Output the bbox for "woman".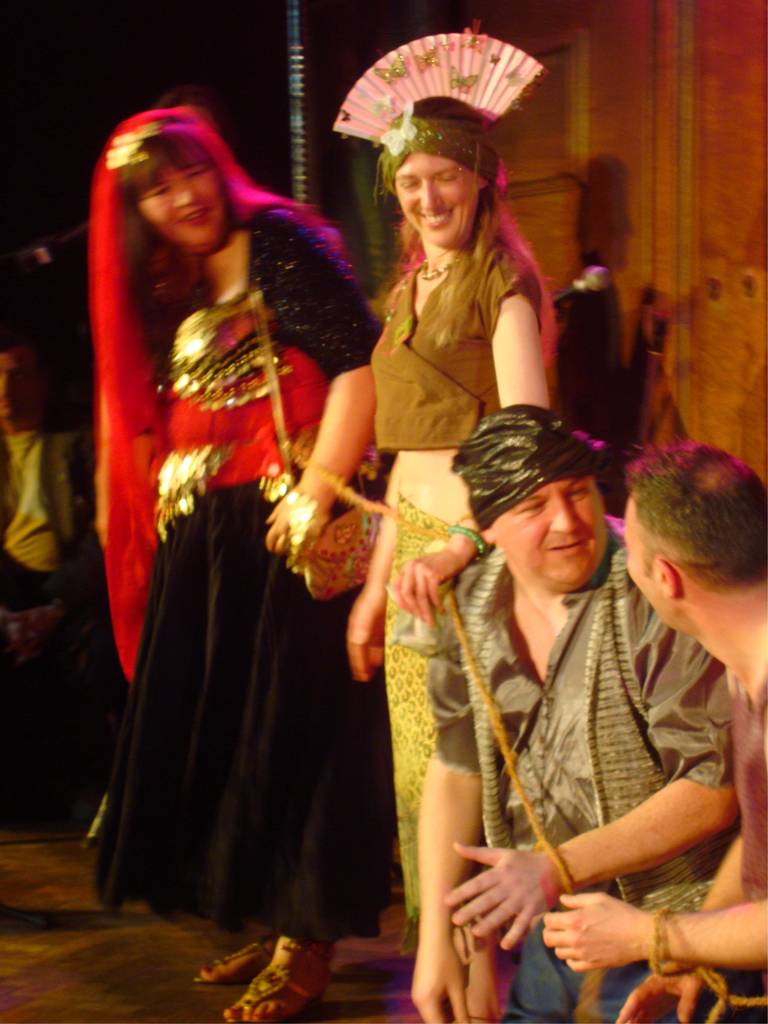
box=[327, 35, 560, 1023].
